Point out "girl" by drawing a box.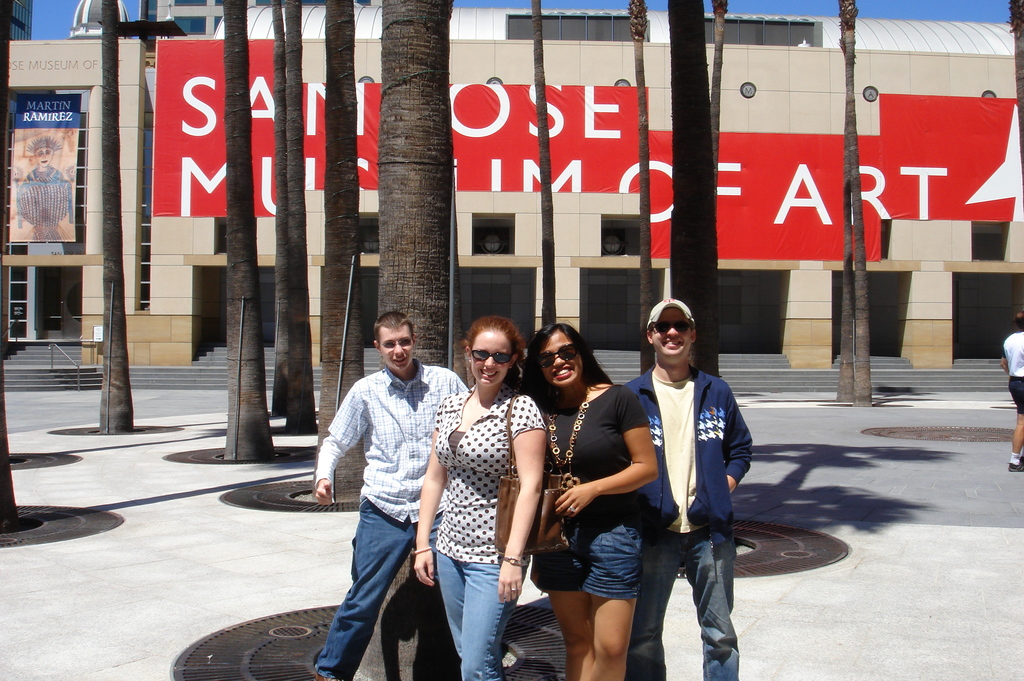
[x1=426, y1=318, x2=544, y2=680].
